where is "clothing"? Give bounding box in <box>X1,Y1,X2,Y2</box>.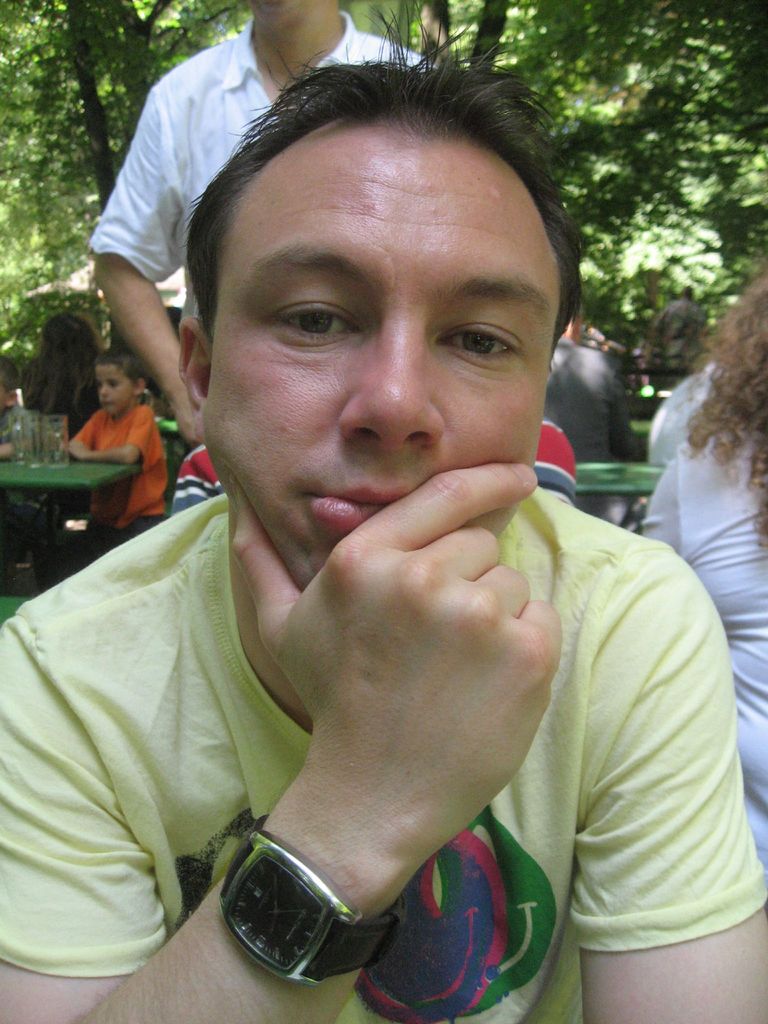
<box>0,483,767,1023</box>.
